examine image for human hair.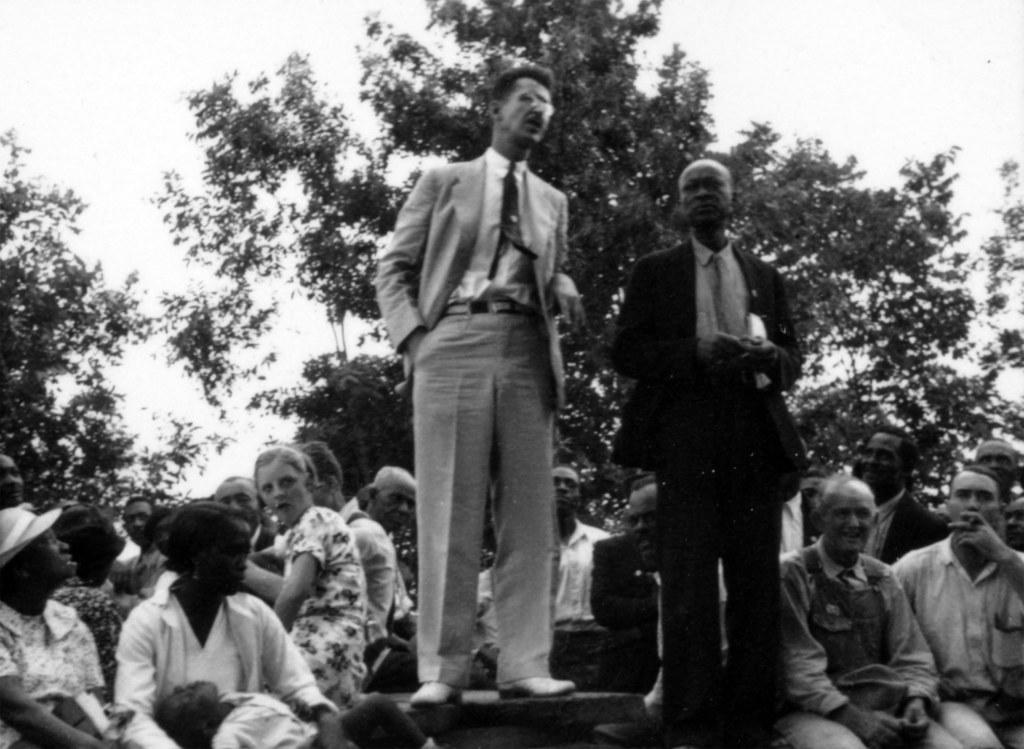
Examination result: left=147, top=506, right=173, bottom=540.
